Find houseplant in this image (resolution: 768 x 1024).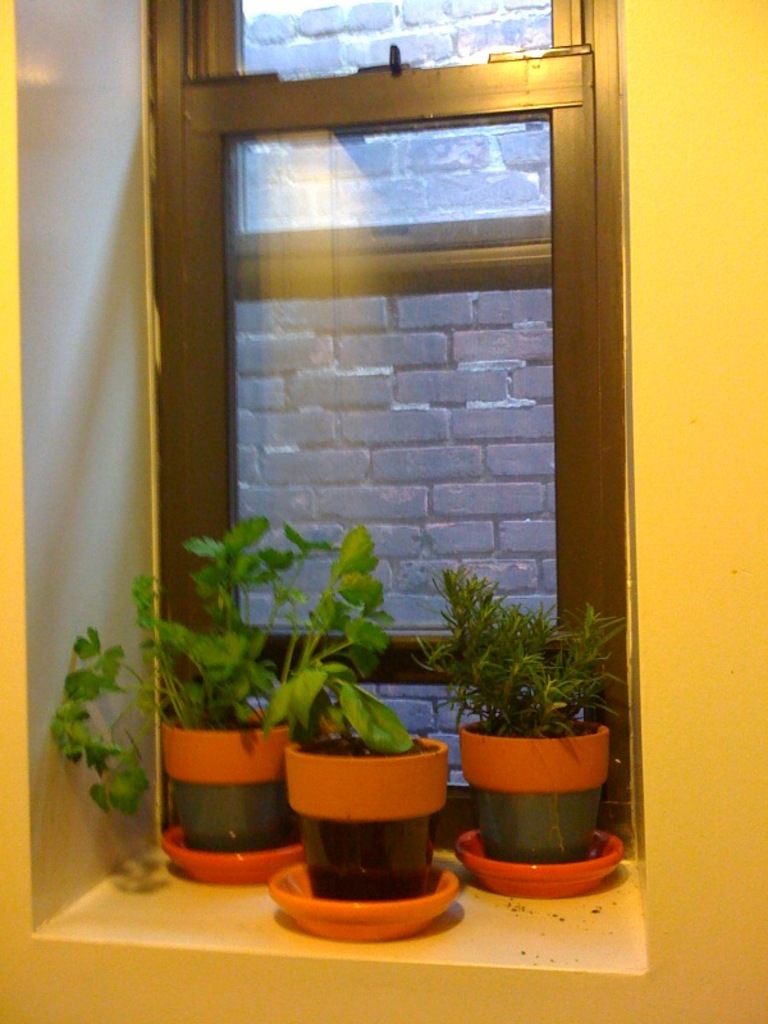
rect(424, 562, 614, 851).
